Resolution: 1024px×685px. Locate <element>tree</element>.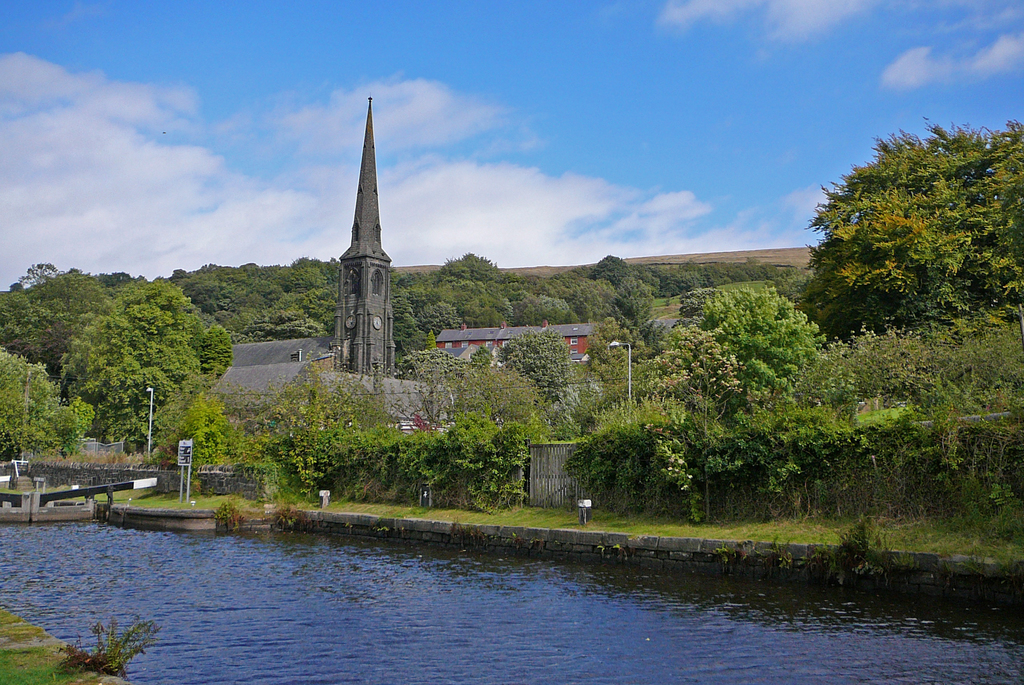
{"left": 41, "top": 614, "right": 150, "bottom": 670}.
